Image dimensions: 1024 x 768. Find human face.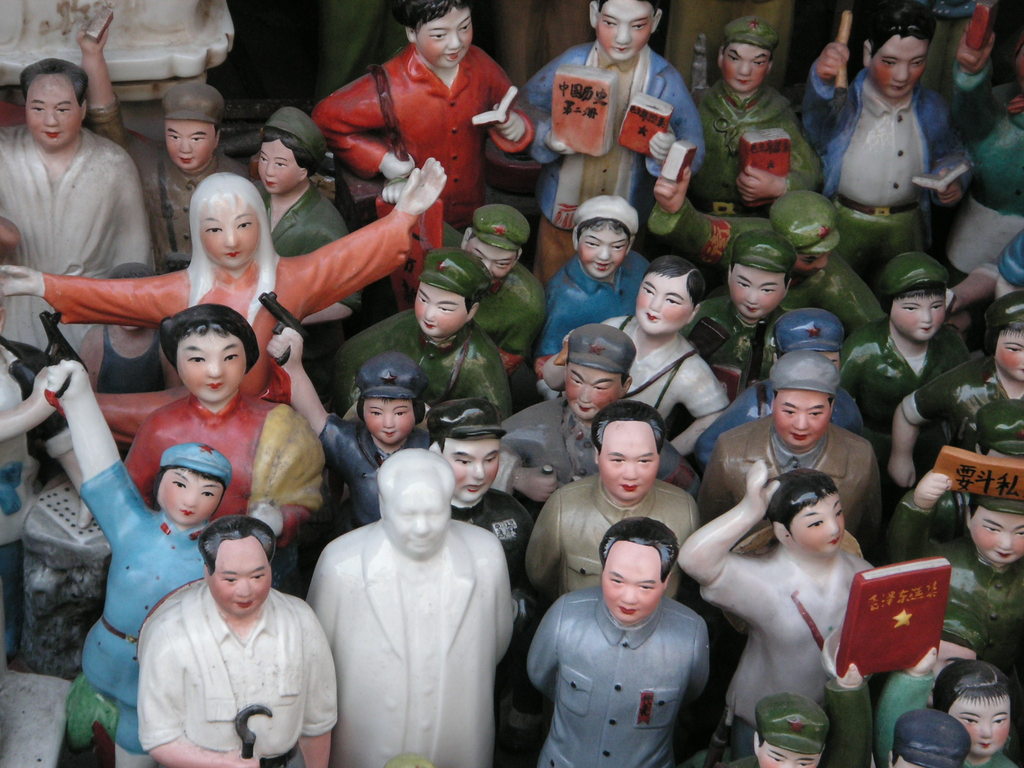
box=[895, 289, 943, 345].
